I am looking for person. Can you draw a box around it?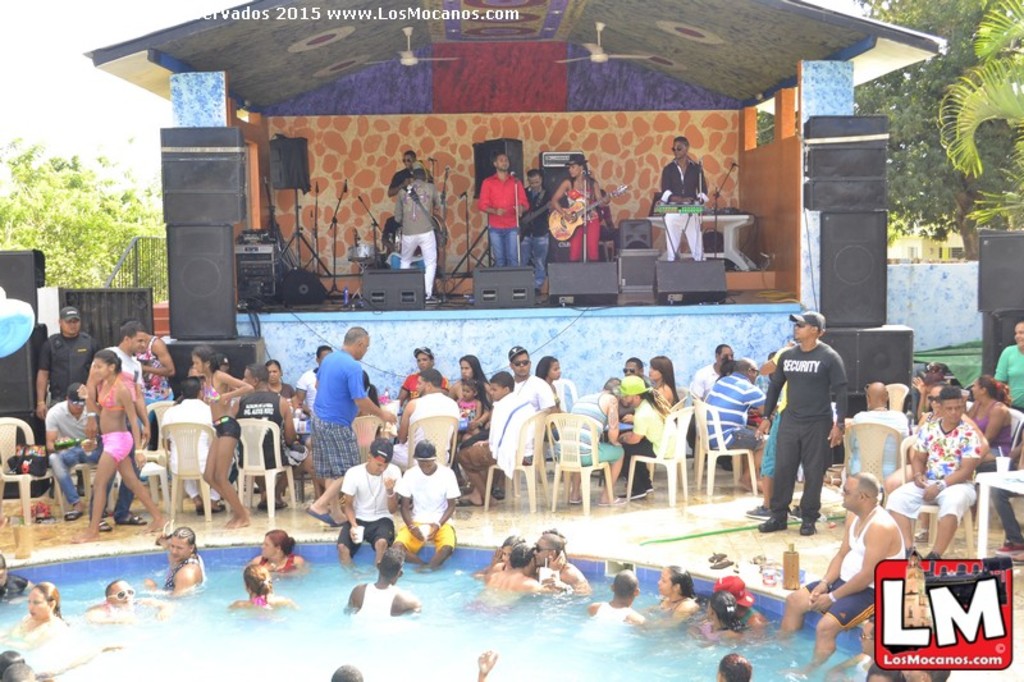
Sure, the bounding box is [383,148,436,215].
